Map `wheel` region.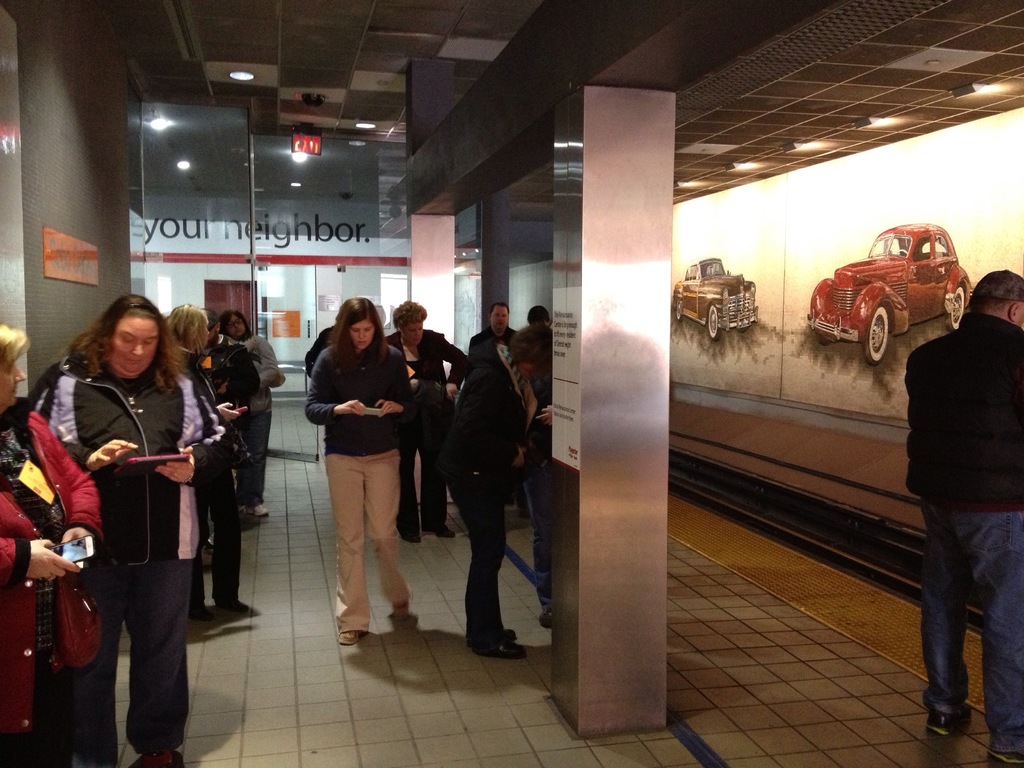
Mapped to {"left": 864, "top": 307, "right": 897, "bottom": 359}.
